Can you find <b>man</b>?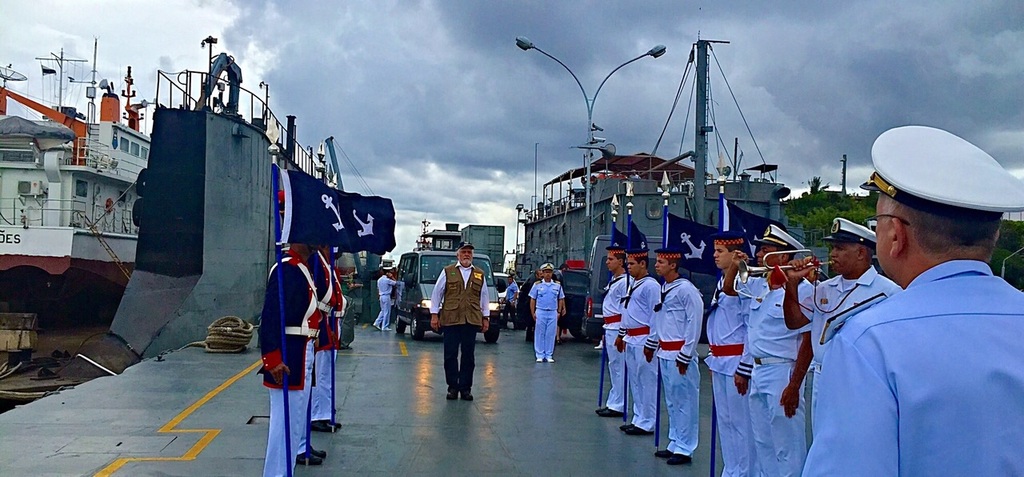
Yes, bounding box: bbox=(427, 242, 493, 402).
